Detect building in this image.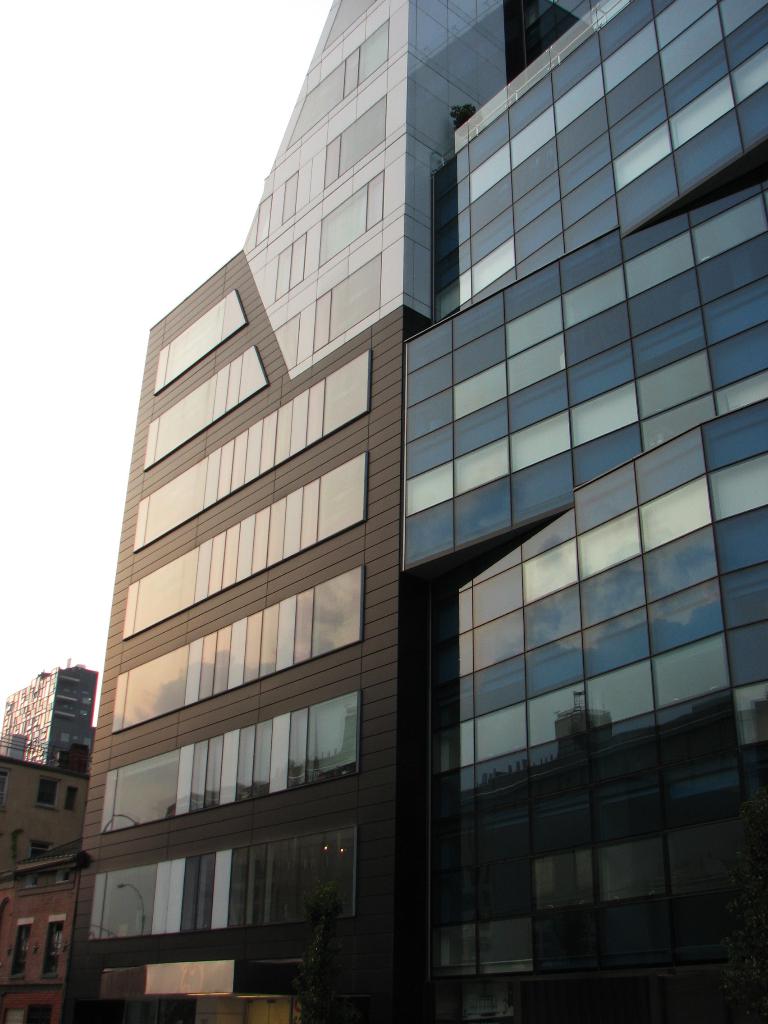
Detection: <bbox>0, 846, 73, 1018</bbox>.
